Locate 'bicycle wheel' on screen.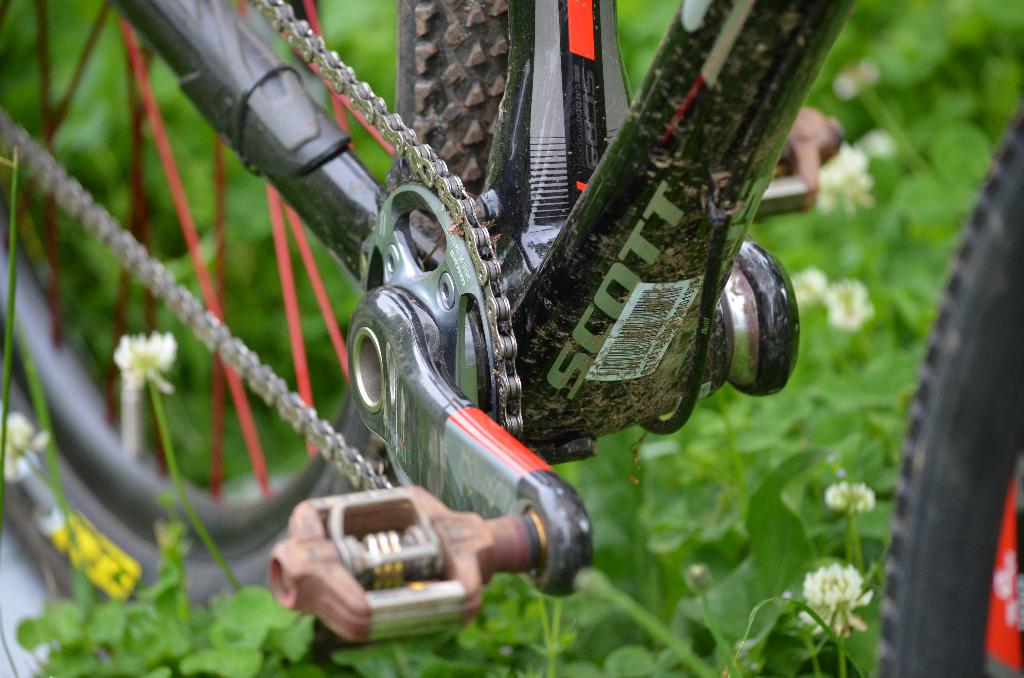
On screen at region(0, 0, 513, 604).
